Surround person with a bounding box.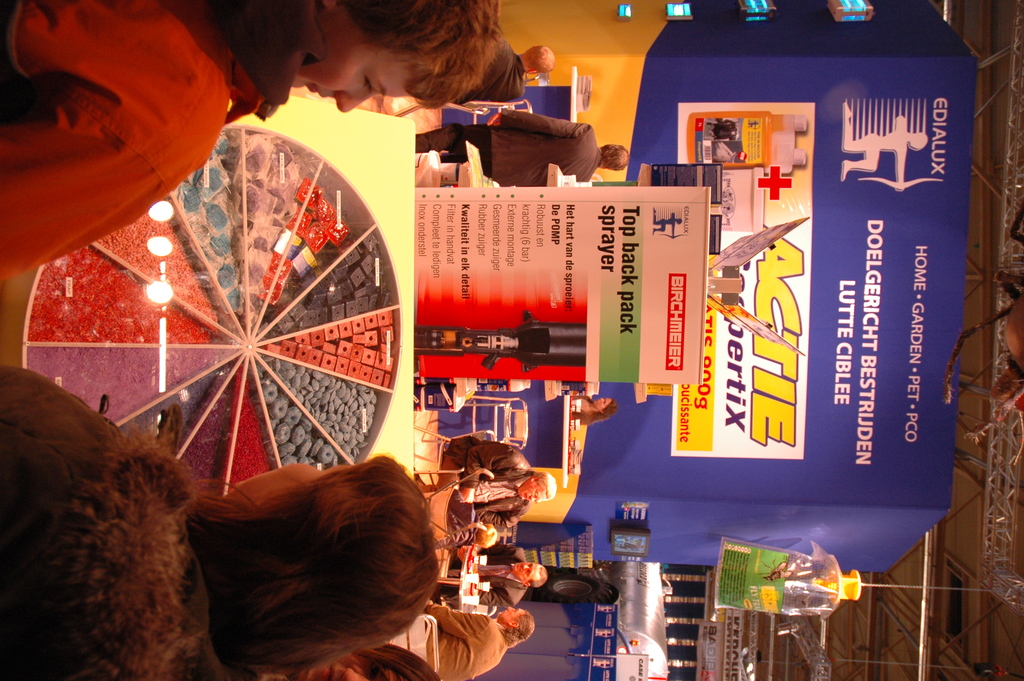
BBox(2, 364, 438, 680).
